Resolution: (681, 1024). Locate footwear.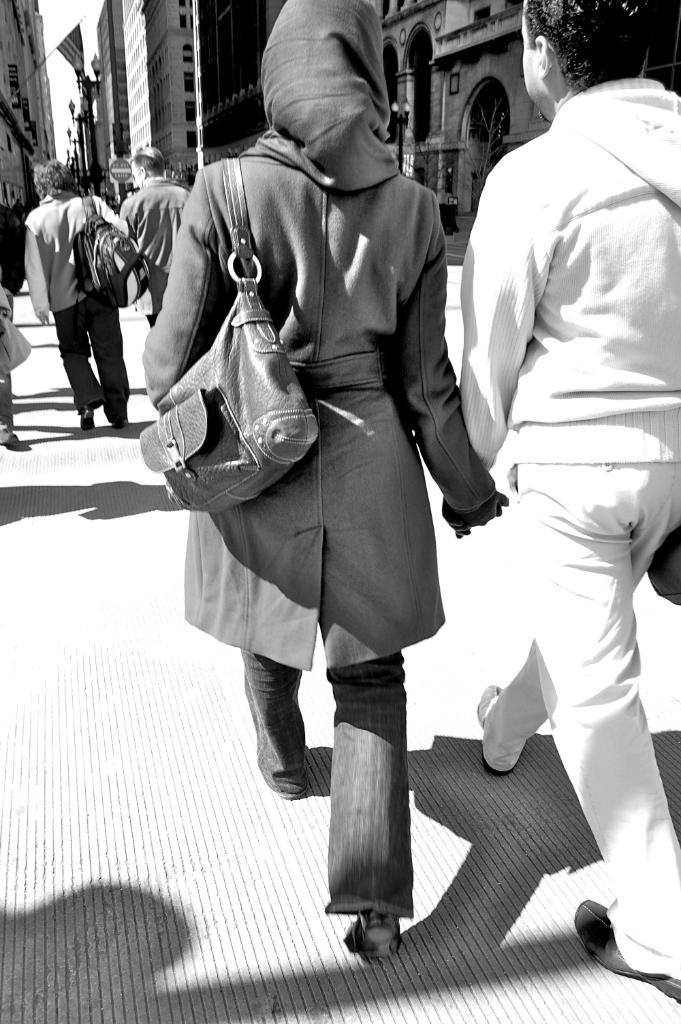
region(105, 402, 128, 429).
